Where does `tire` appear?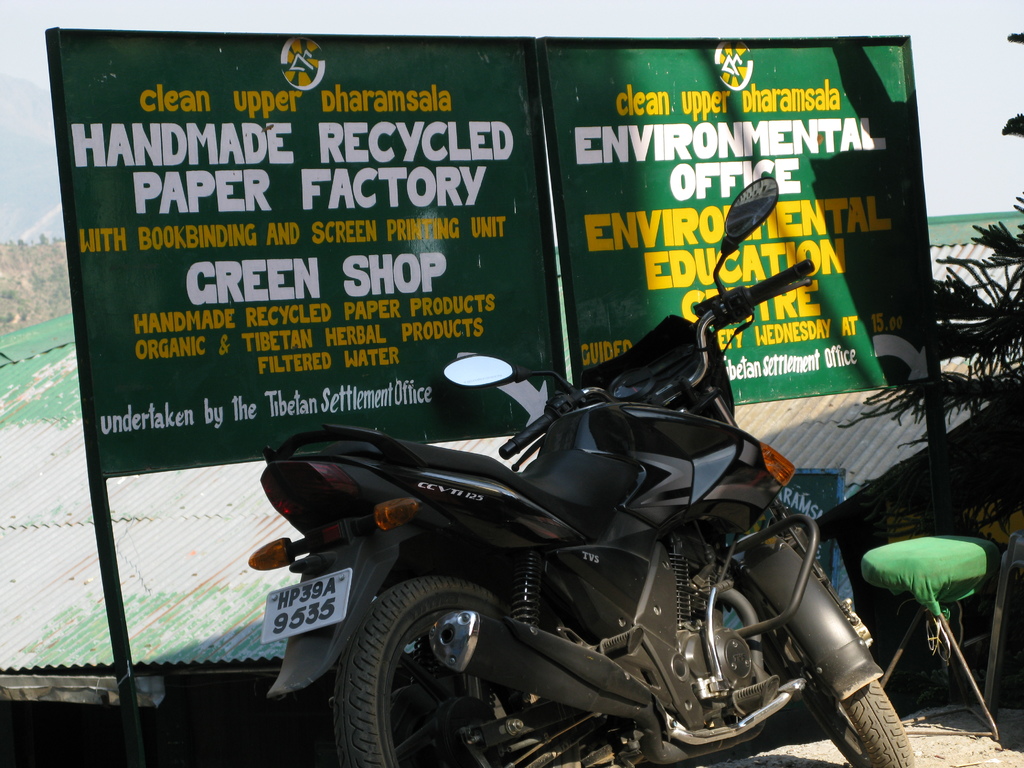
Appears at detection(813, 680, 907, 767).
